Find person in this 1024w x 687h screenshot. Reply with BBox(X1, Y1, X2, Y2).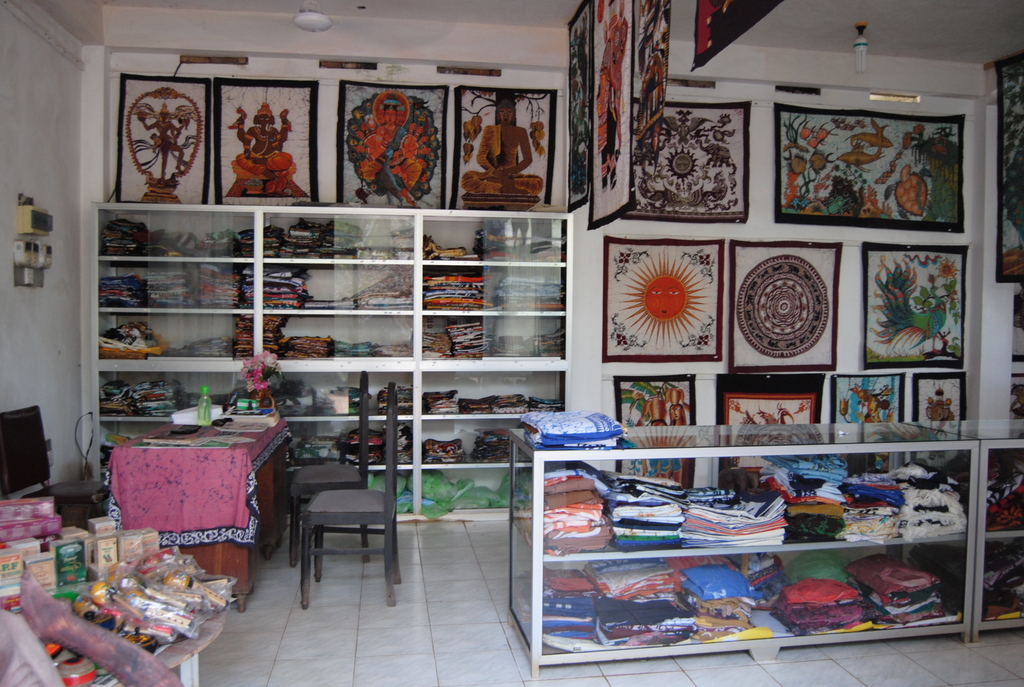
BBox(462, 93, 534, 205).
